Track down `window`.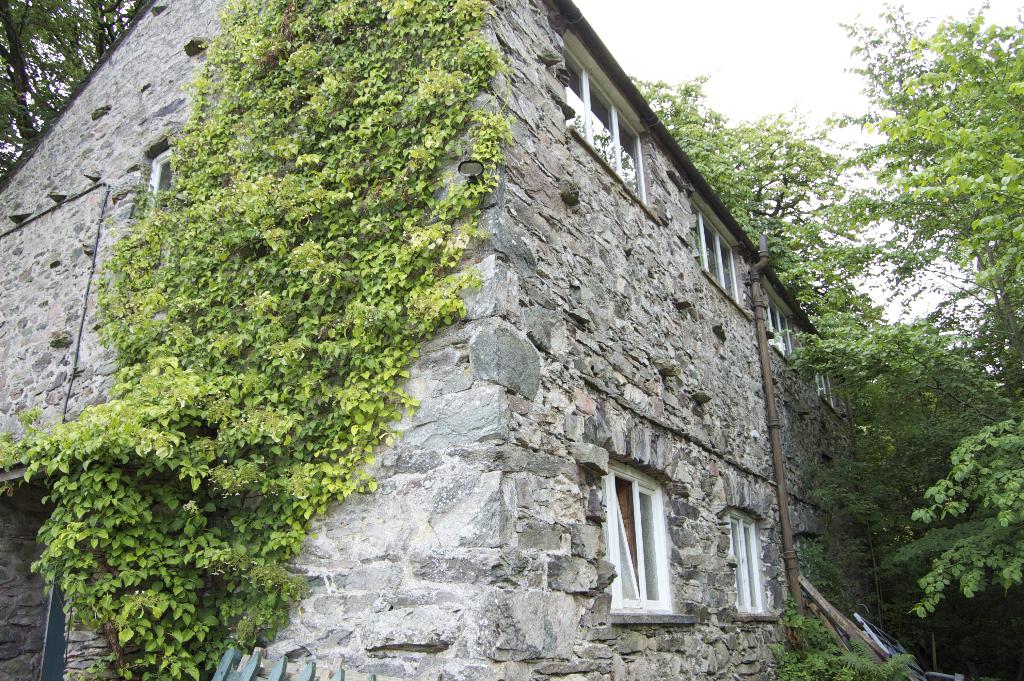
Tracked to crop(689, 201, 740, 300).
